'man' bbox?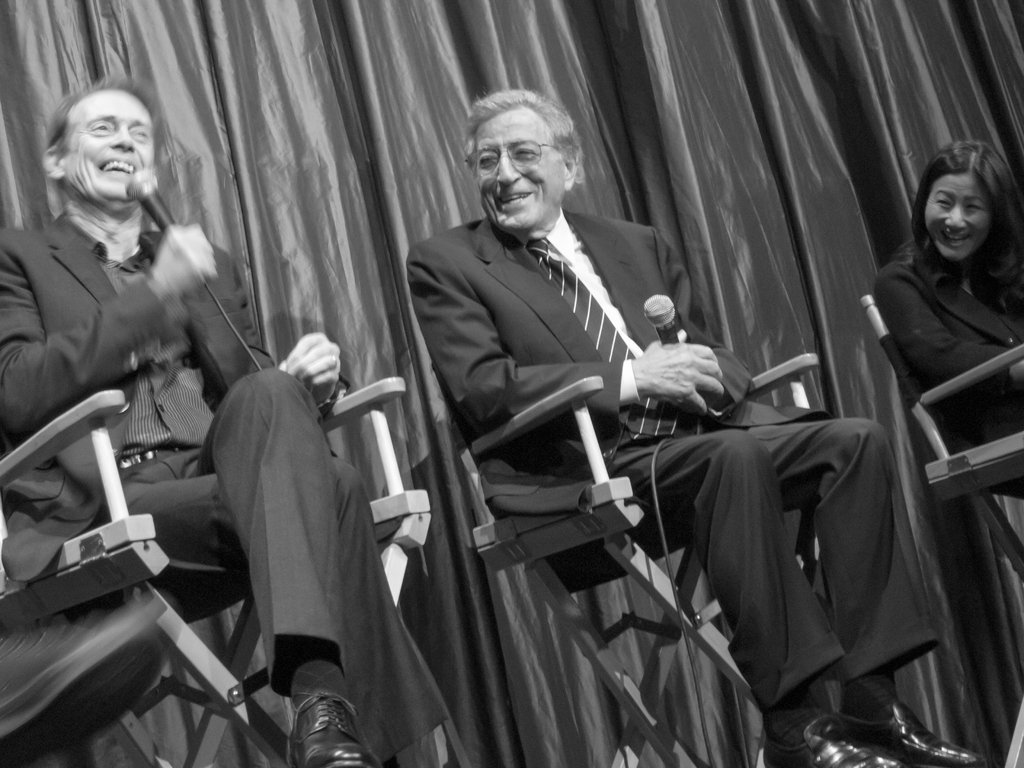
Rect(0, 72, 450, 767)
